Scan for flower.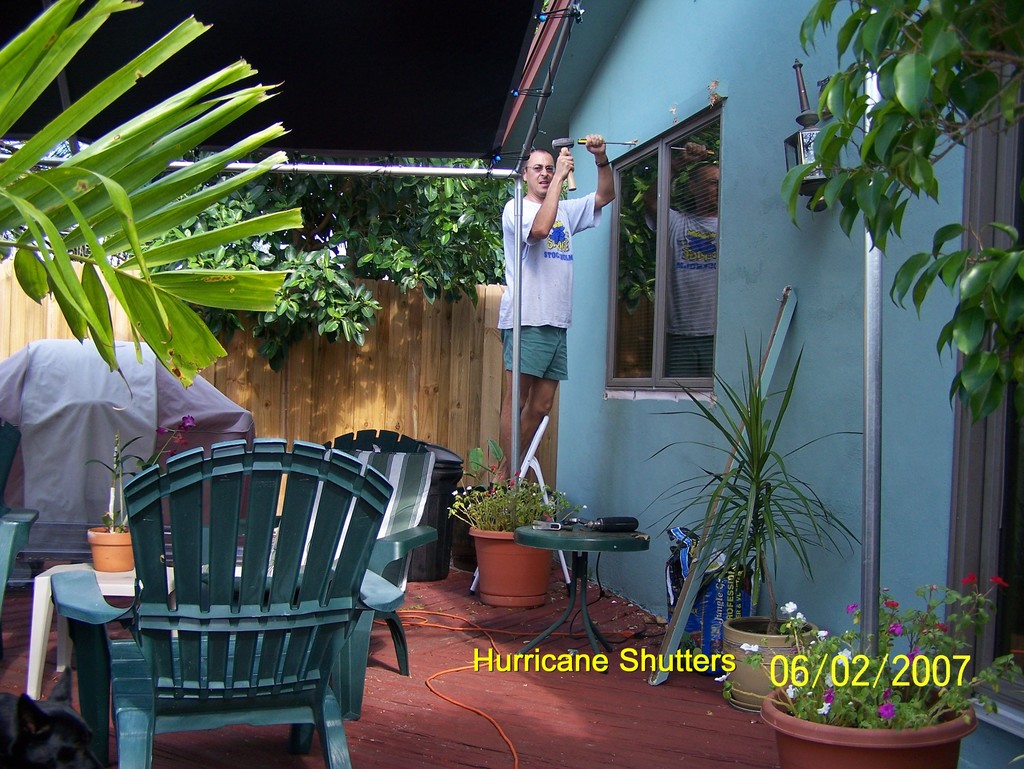
Scan result: [left=716, top=670, right=732, bottom=686].
